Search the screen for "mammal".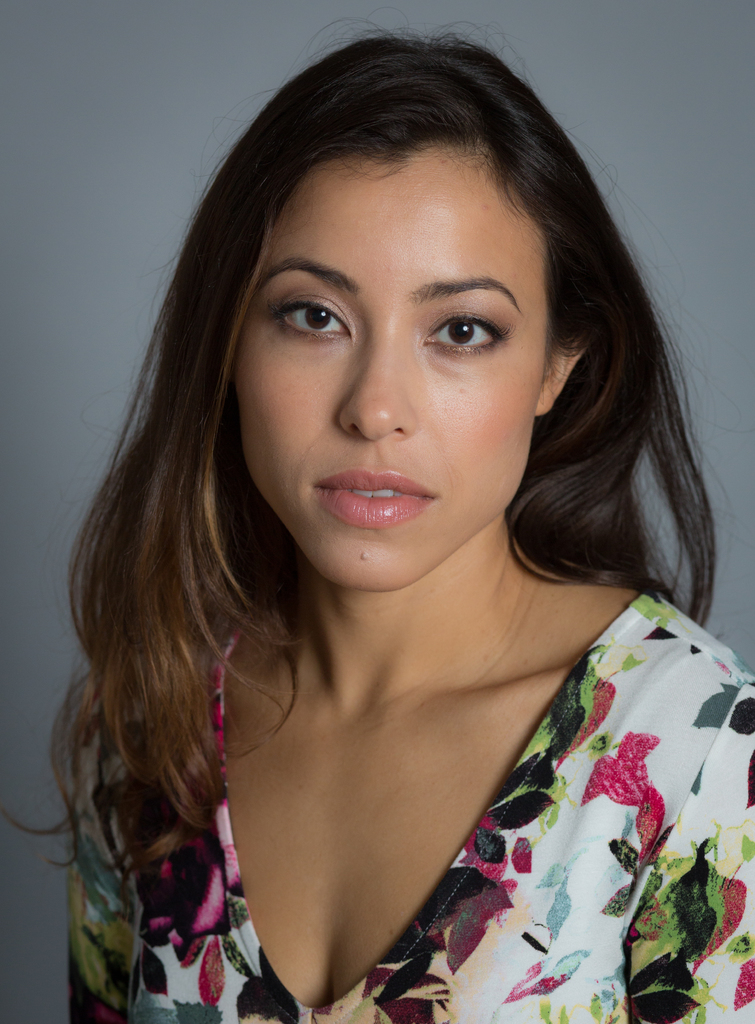
Found at l=1, t=20, r=754, b=1023.
